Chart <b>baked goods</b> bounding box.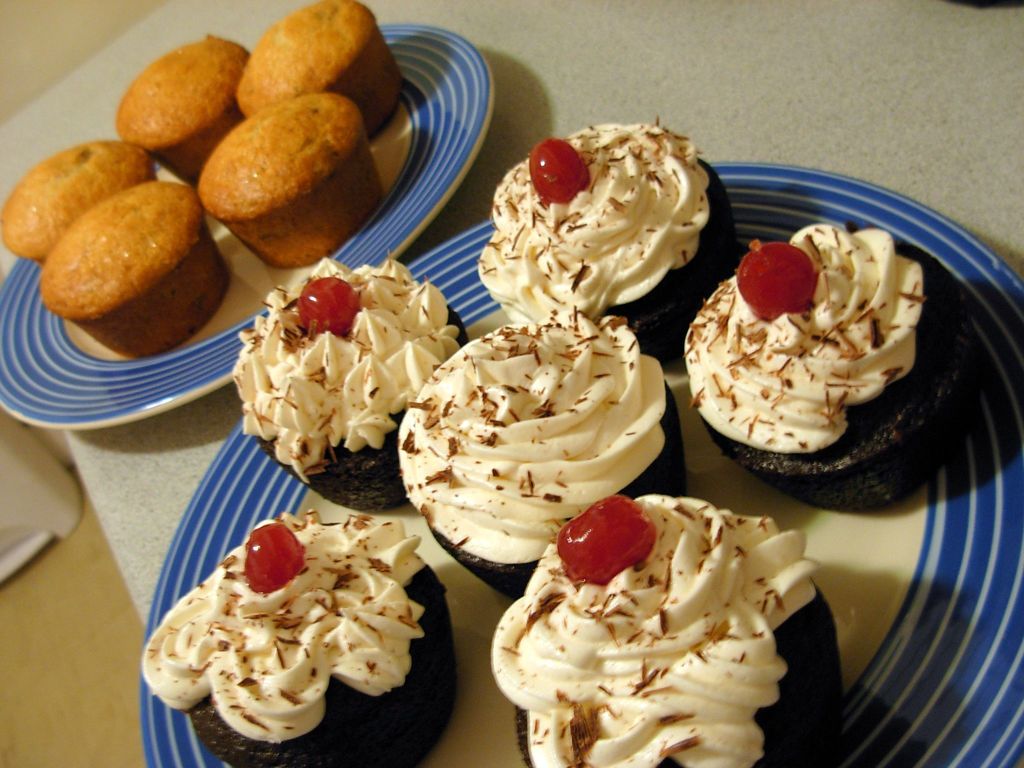
Charted: <region>487, 492, 849, 767</region>.
